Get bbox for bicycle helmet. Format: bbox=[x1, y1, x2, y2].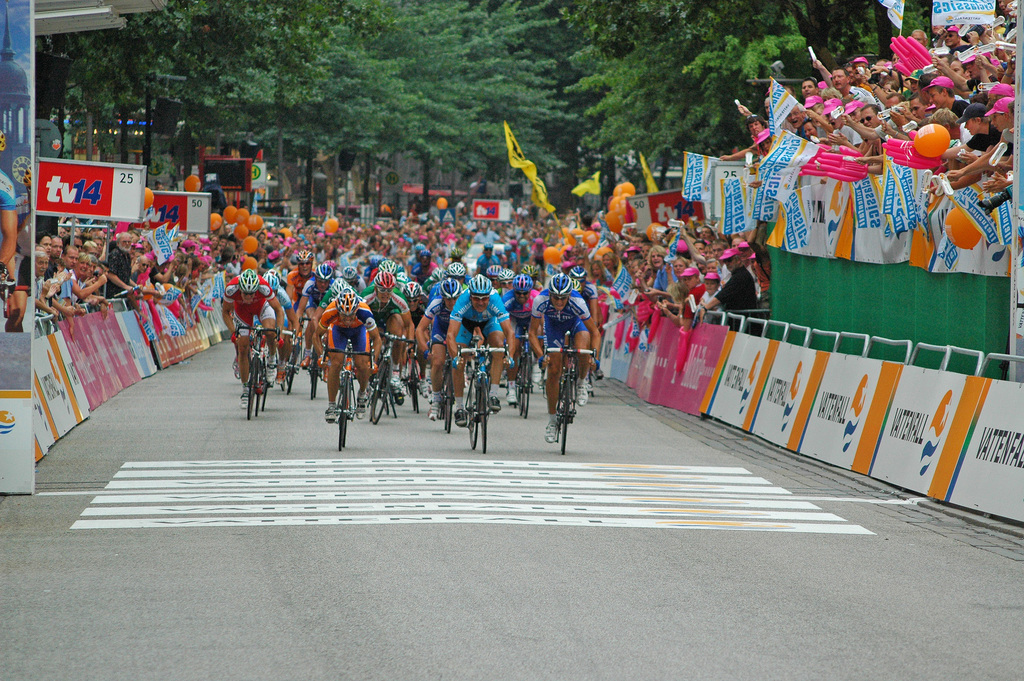
bbox=[509, 274, 531, 293].
